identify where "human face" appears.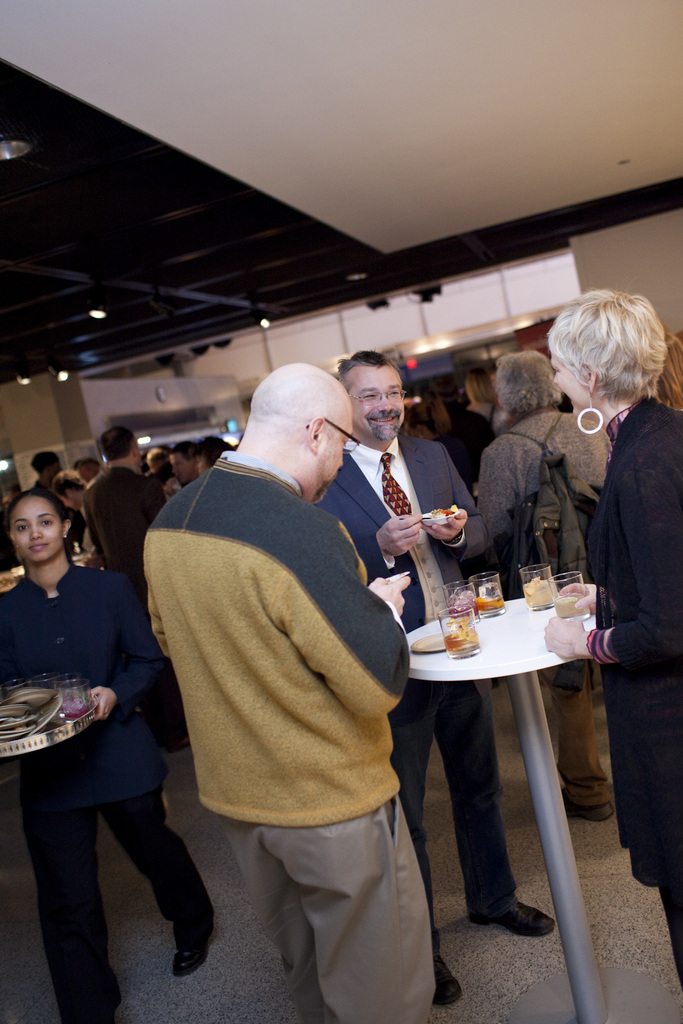
Appears at detection(315, 405, 349, 498).
